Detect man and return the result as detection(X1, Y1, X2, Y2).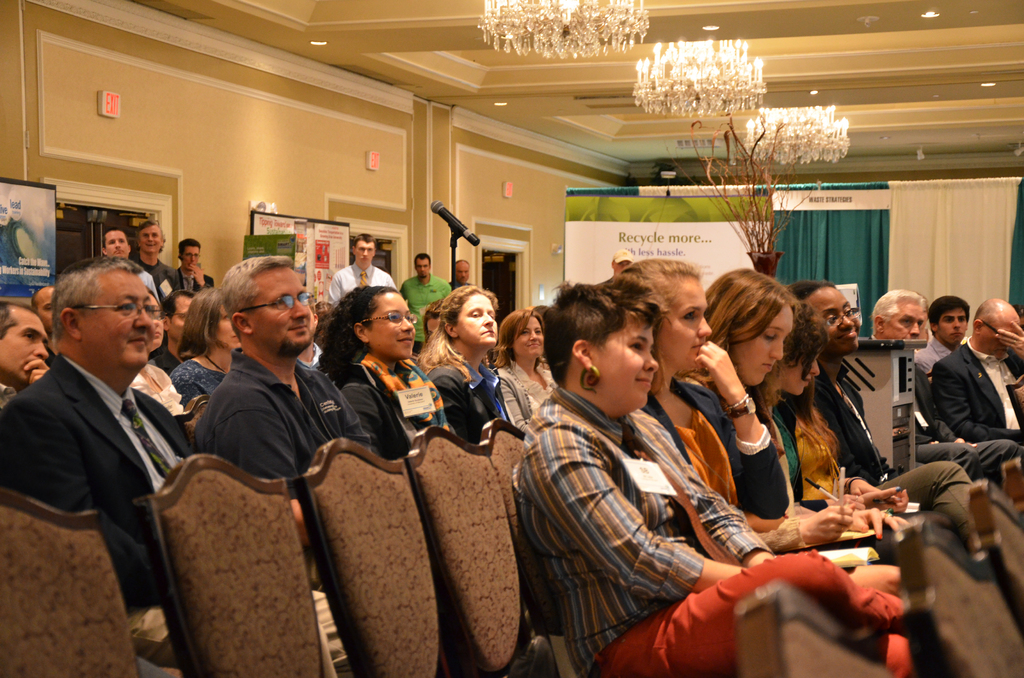
detection(861, 285, 1023, 490).
